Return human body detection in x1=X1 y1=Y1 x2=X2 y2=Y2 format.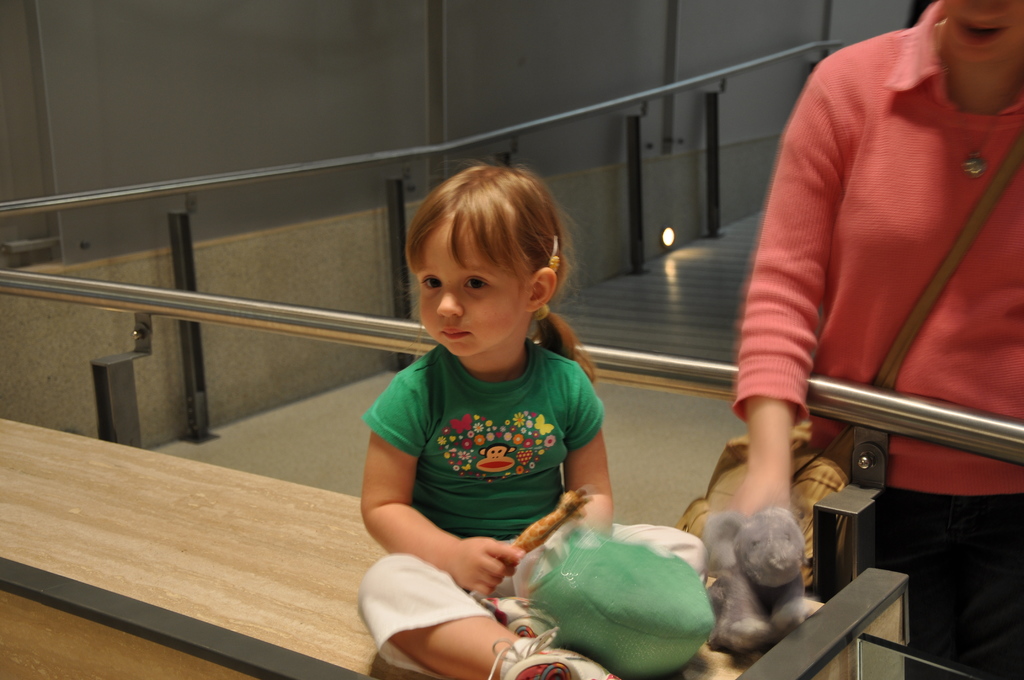
x1=355 y1=163 x2=702 y2=679.
